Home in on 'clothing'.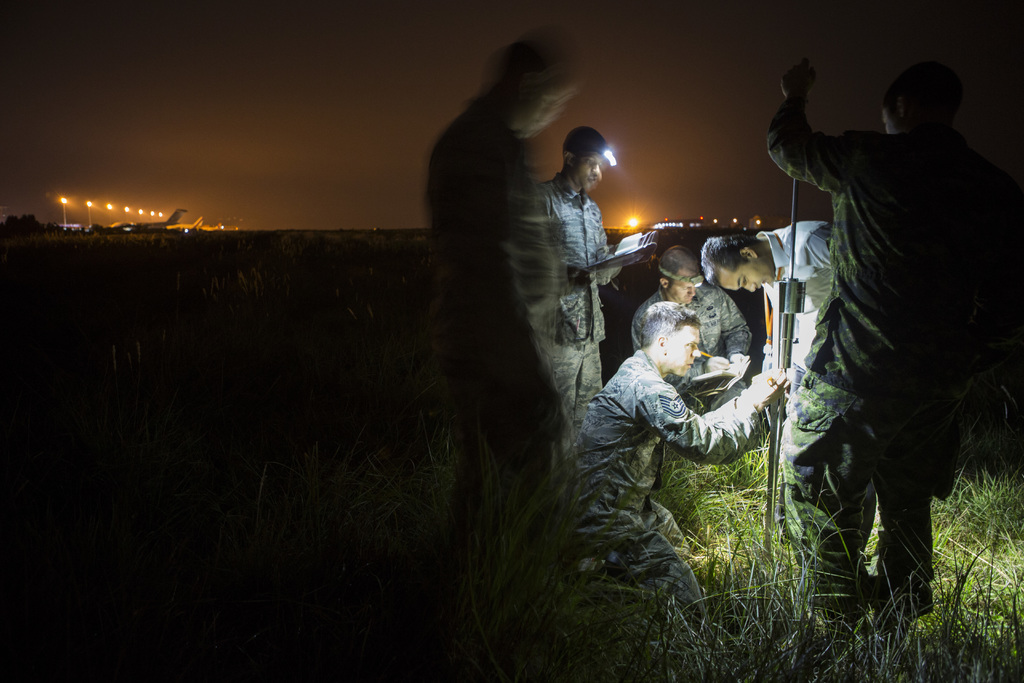
Homed in at (534,172,625,458).
